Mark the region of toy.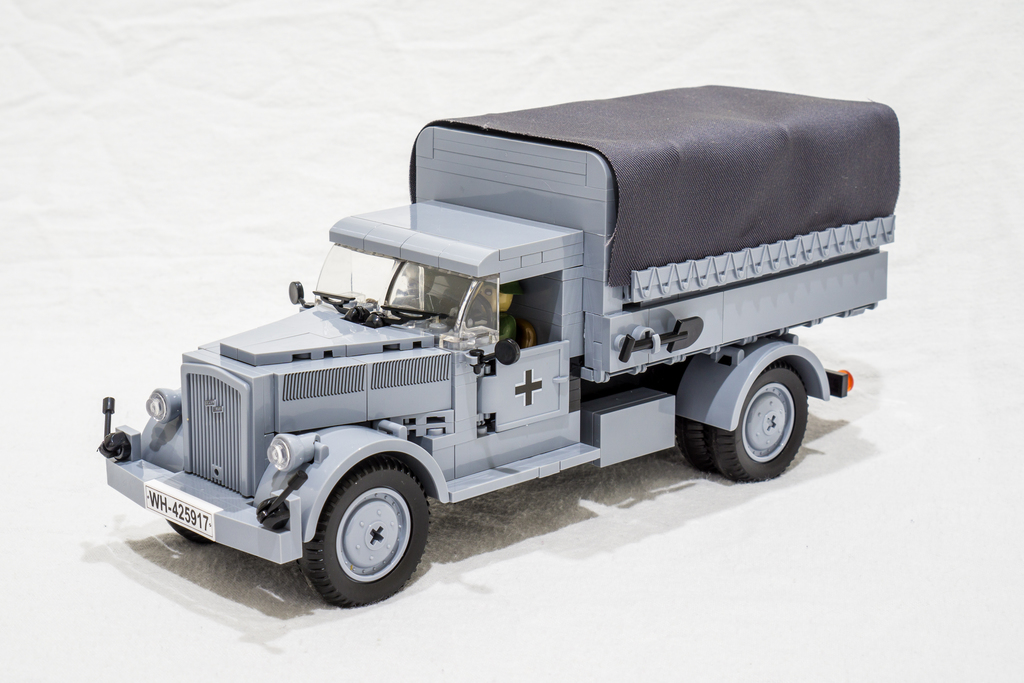
Region: {"left": 81, "top": 92, "right": 937, "bottom": 575}.
